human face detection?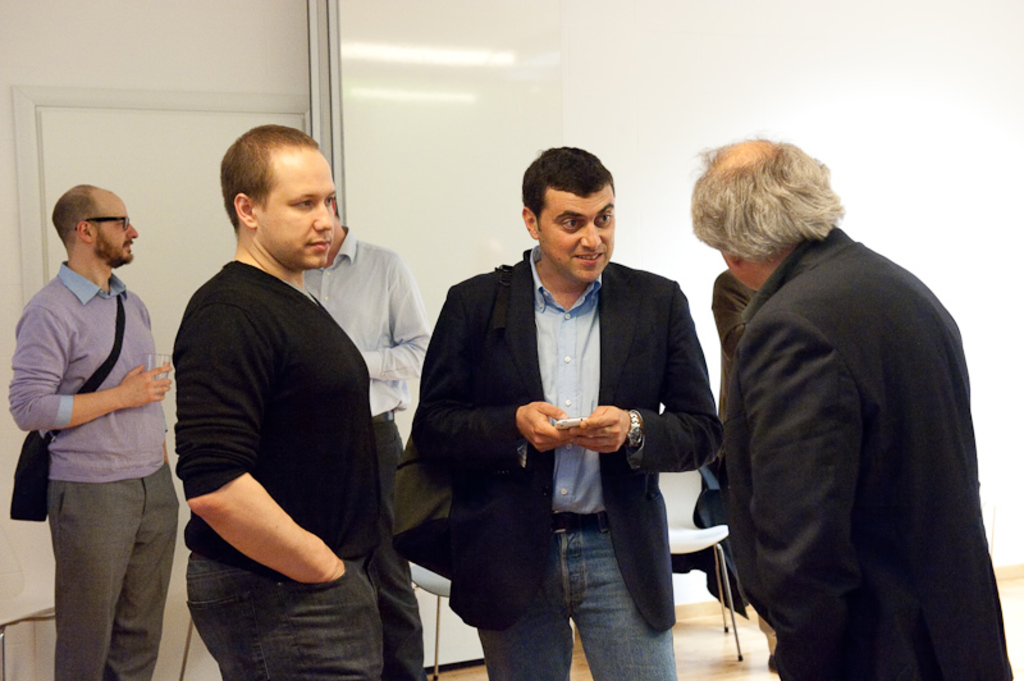
bbox=[252, 133, 330, 275]
